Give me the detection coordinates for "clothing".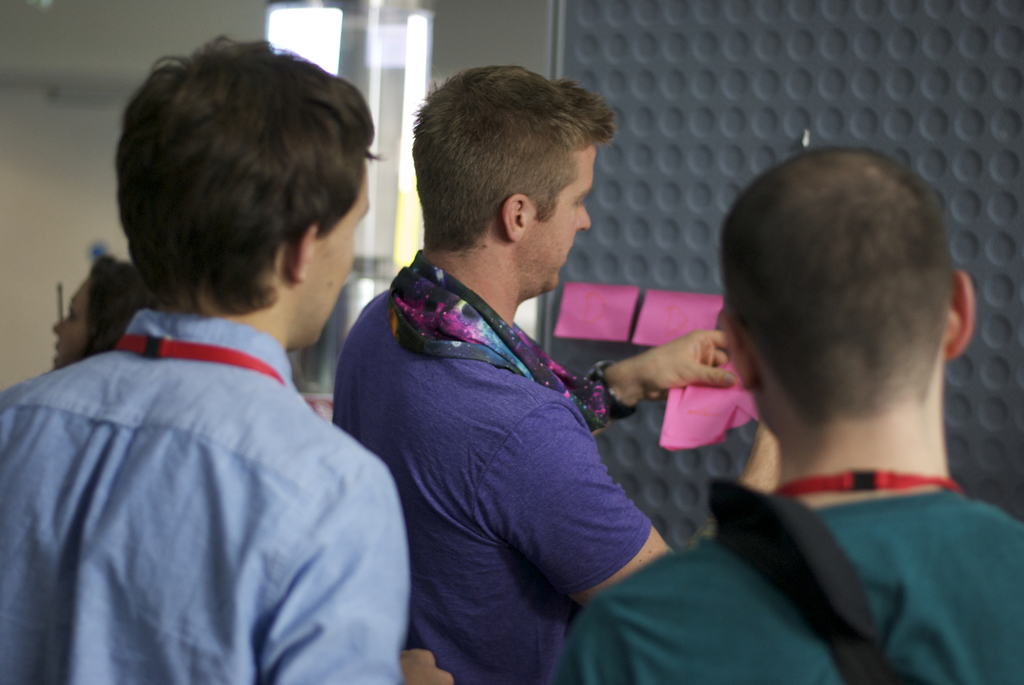
{"x1": 552, "y1": 479, "x2": 1023, "y2": 684}.
